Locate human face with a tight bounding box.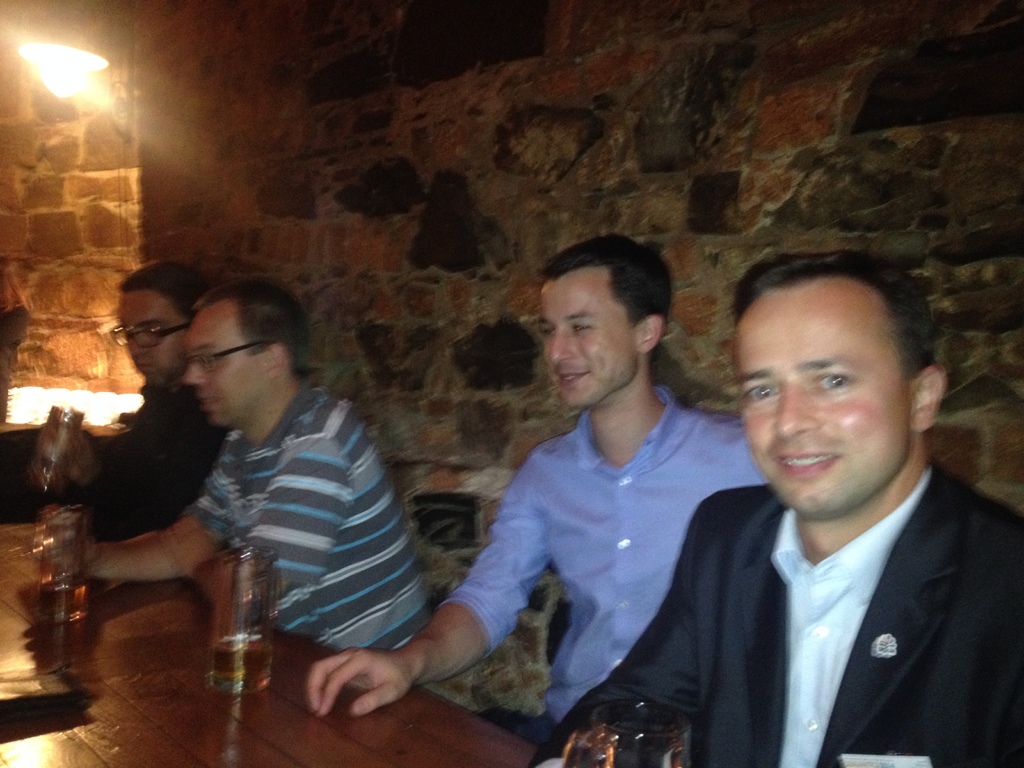
[188,310,269,431].
